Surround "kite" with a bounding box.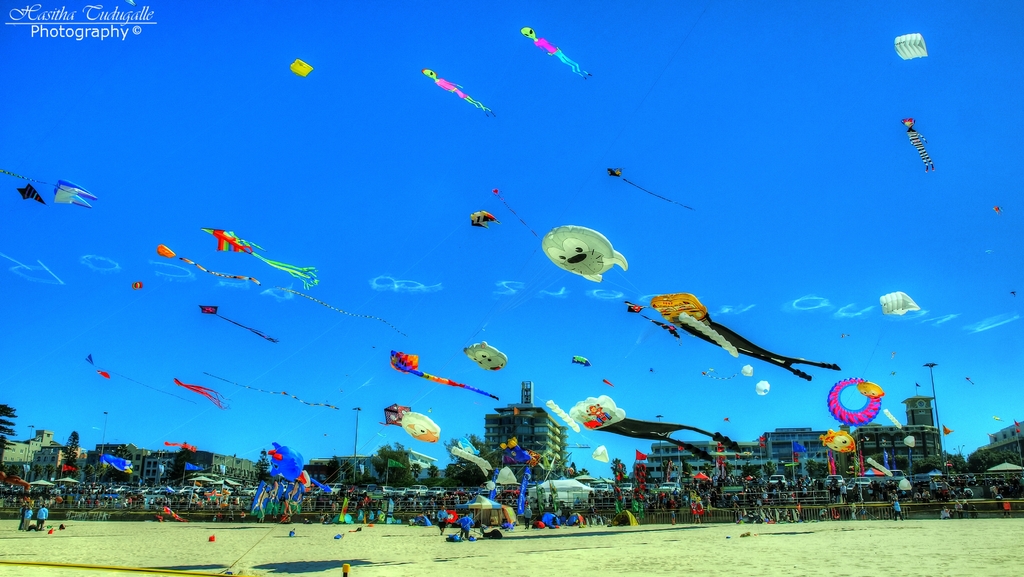
x1=451, y1=431, x2=481, y2=456.
